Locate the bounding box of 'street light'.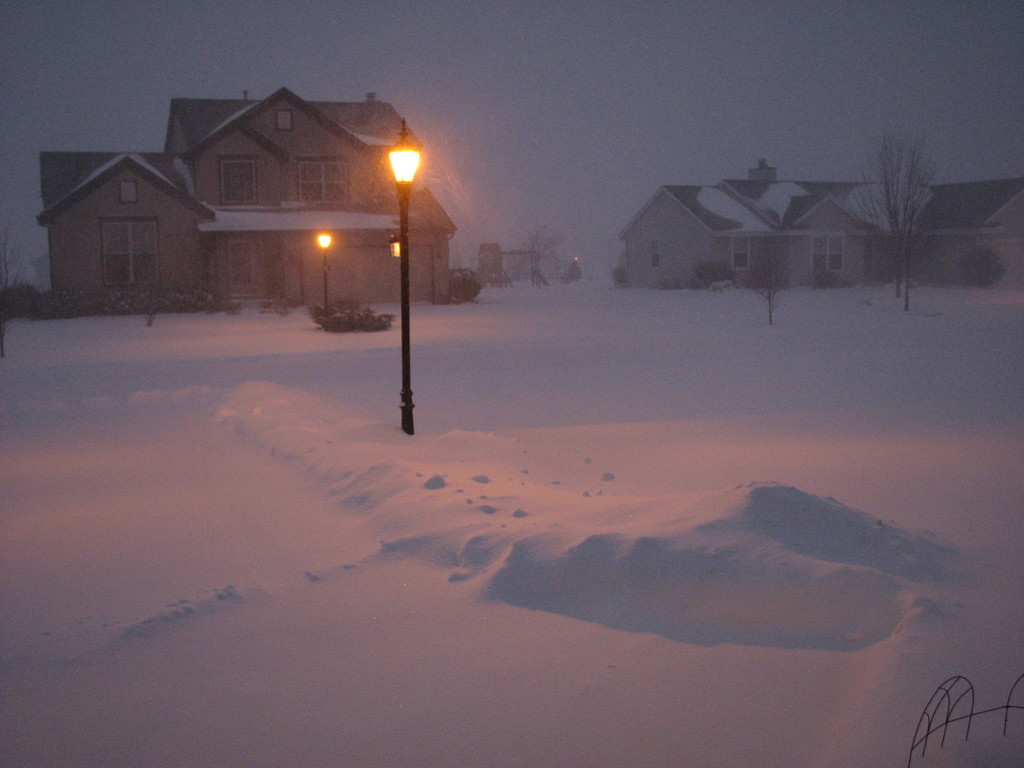
Bounding box: 376 111 427 441.
